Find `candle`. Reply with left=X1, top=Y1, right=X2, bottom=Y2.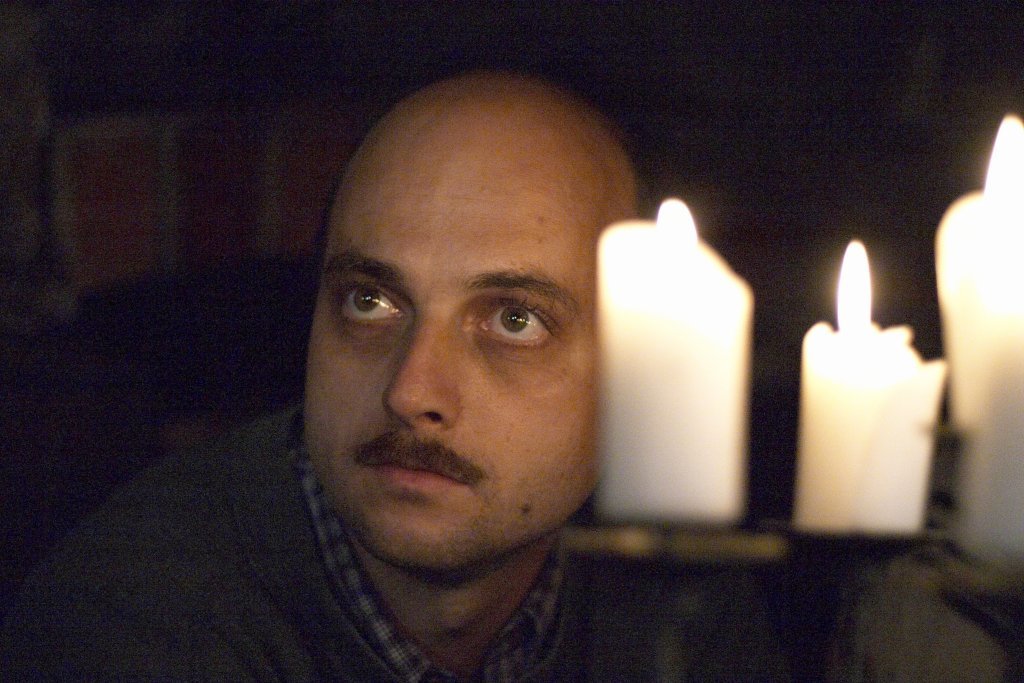
left=935, top=115, right=1023, bottom=566.
